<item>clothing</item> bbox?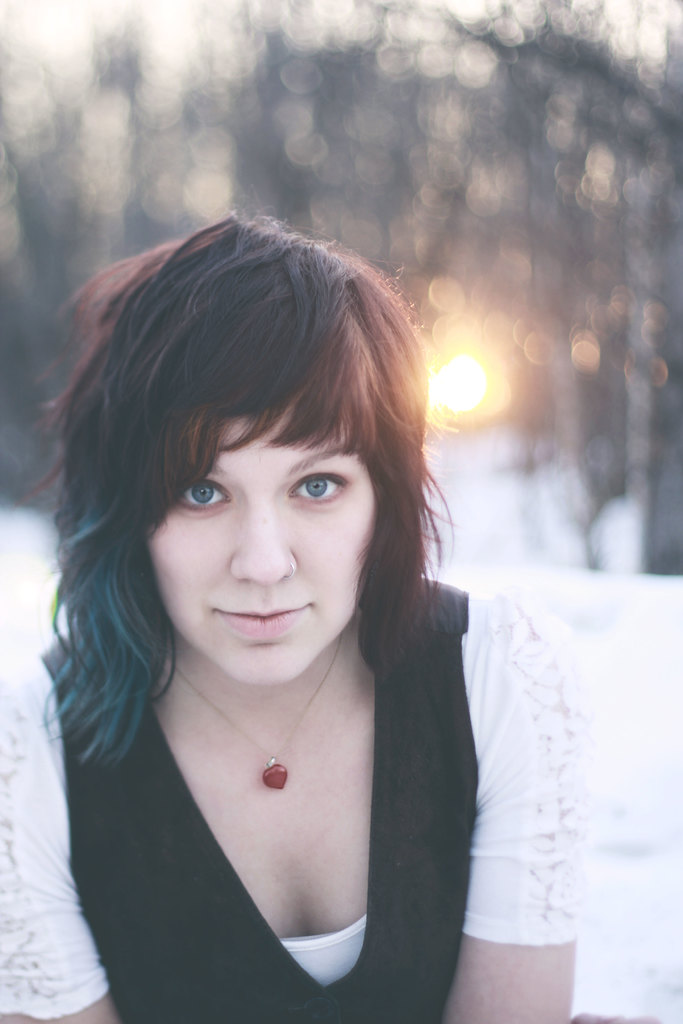
pyautogui.locateOnScreen(22, 419, 543, 1005)
